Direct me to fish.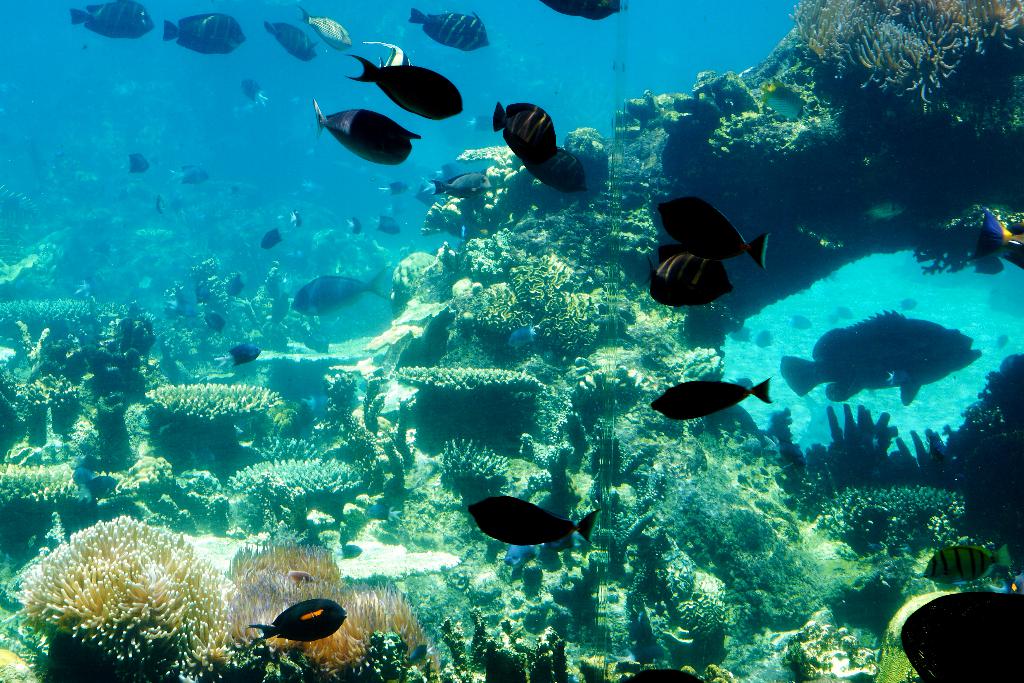
Direction: detection(263, 225, 291, 251).
